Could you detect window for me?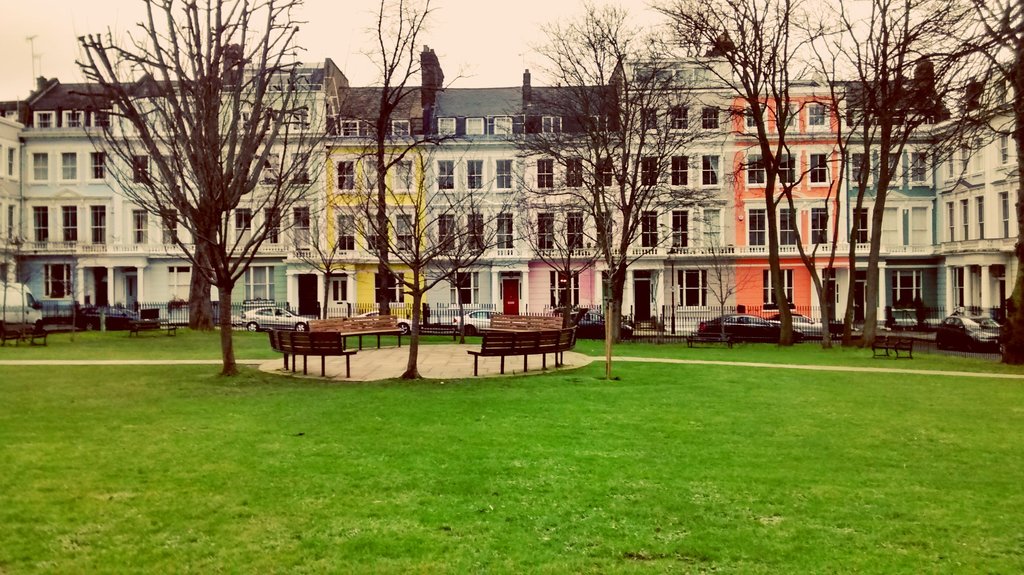
Detection result: <box>948,202,953,243</box>.
